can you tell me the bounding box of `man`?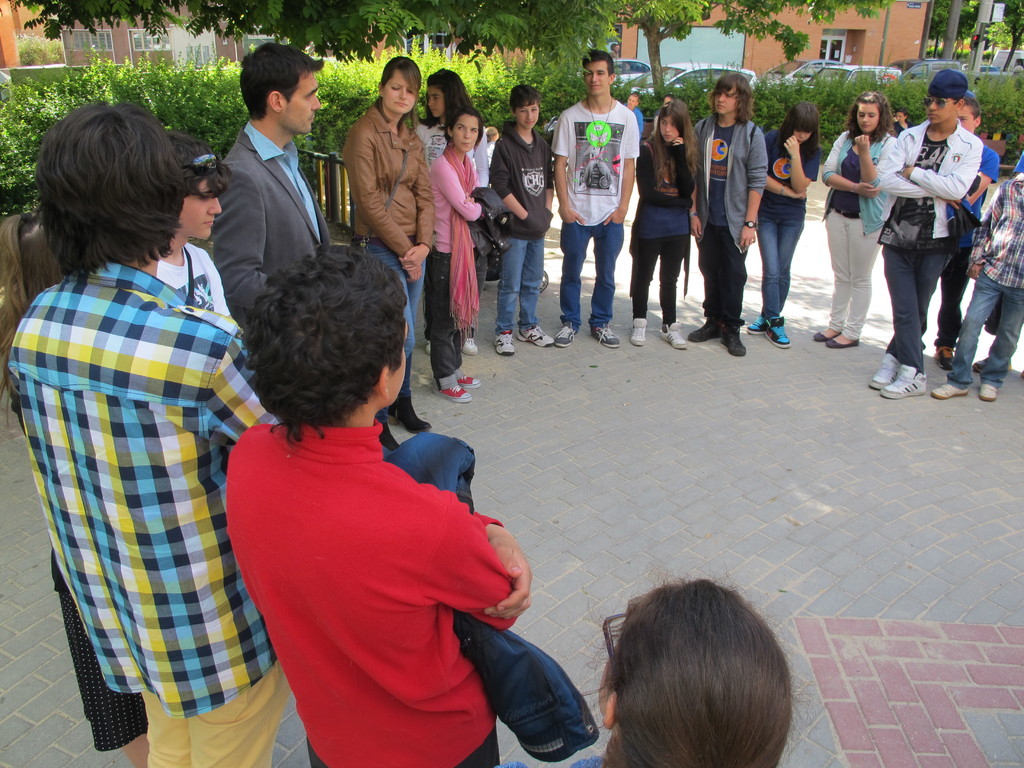
869 92 991 395.
